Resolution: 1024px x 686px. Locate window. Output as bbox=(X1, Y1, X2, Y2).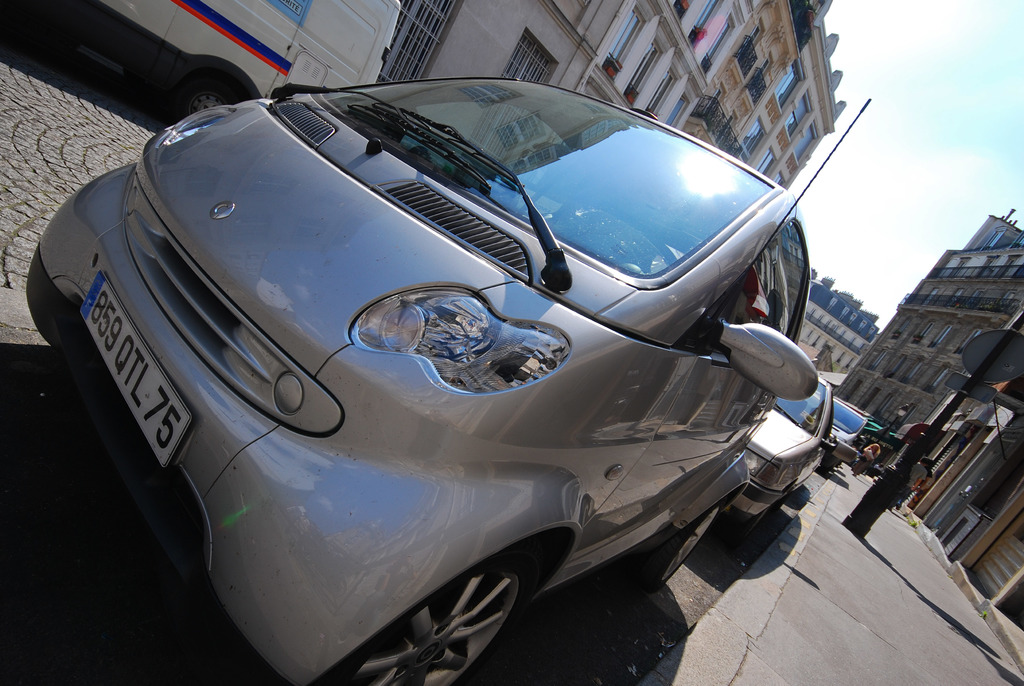
bbox=(936, 329, 952, 347).
